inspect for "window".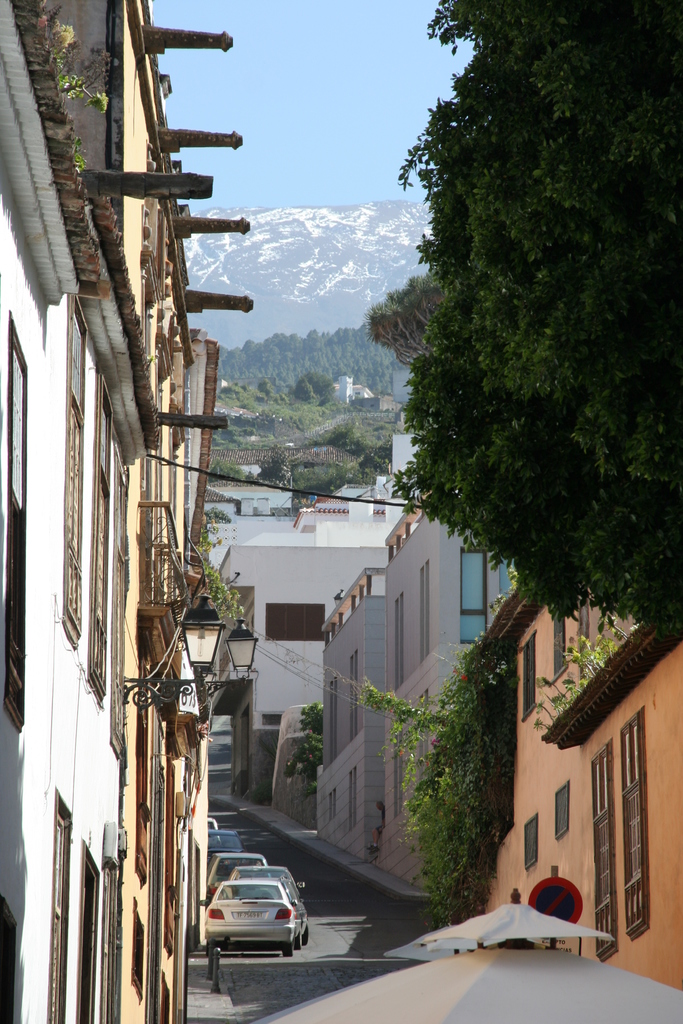
Inspection: locate(261, 603, 327, 638).
